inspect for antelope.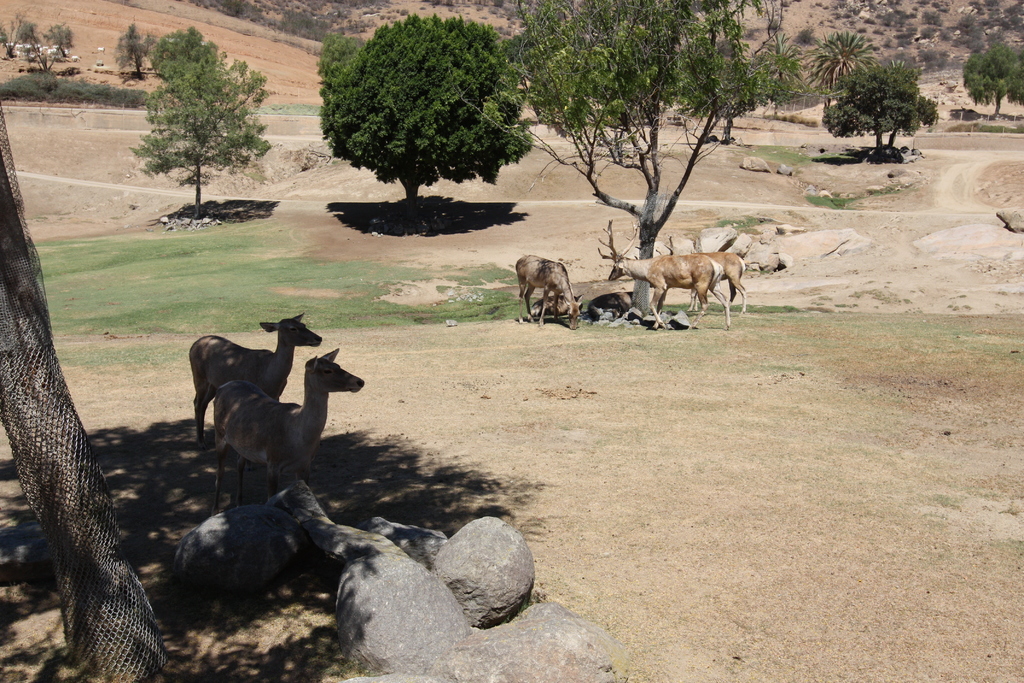
Inspection: (216, 348, 362, 495).
